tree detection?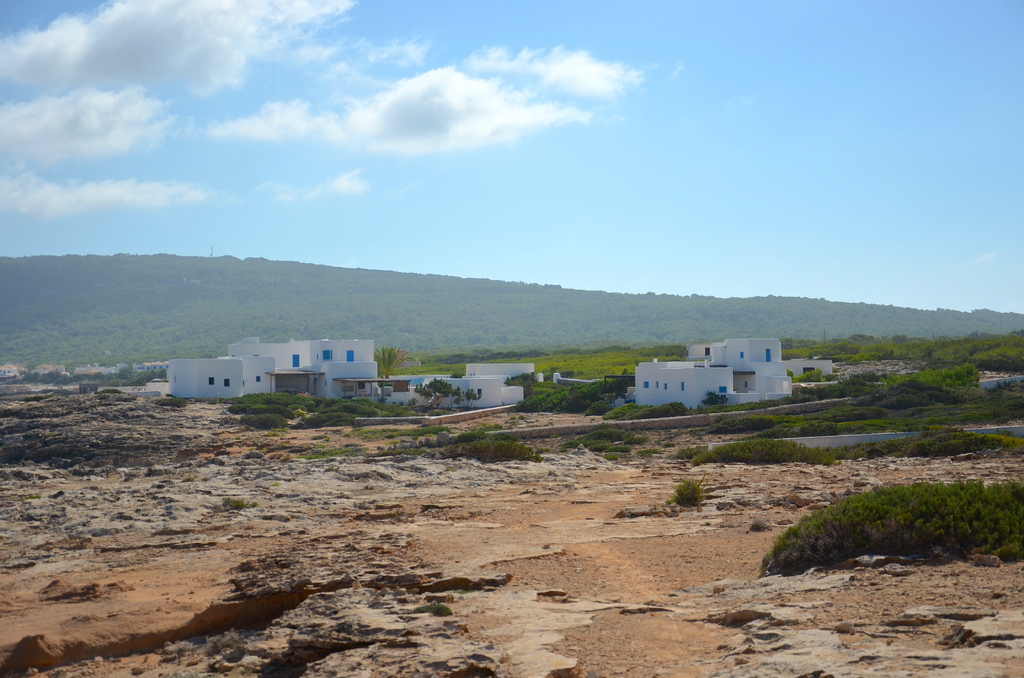
[left=376, top=346, right=403, bottom=376]
